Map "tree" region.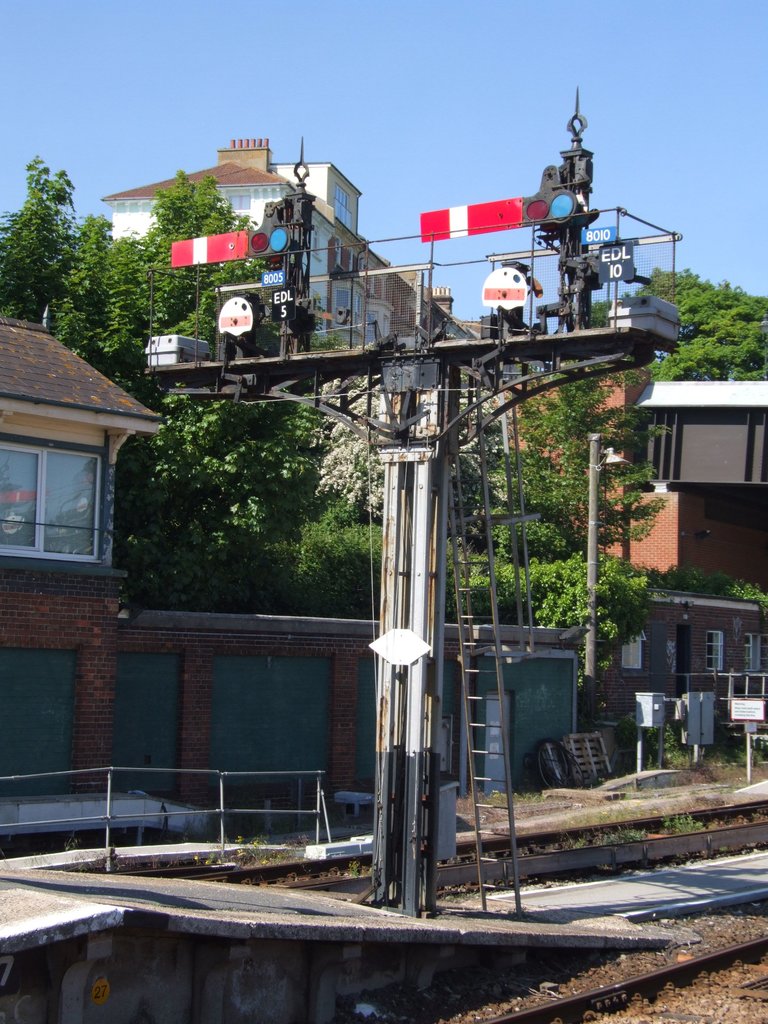
Mapped to 298, 470, 367, 615.
